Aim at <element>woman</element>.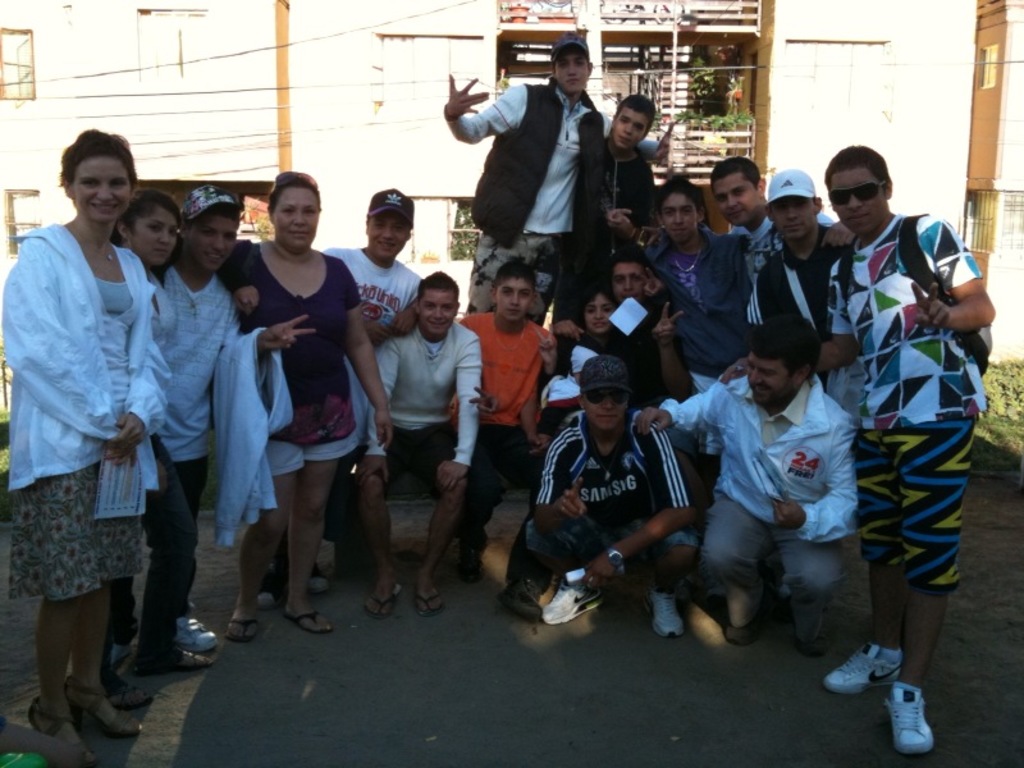
Aimed at bbox=[100, 188, 220, 709].
